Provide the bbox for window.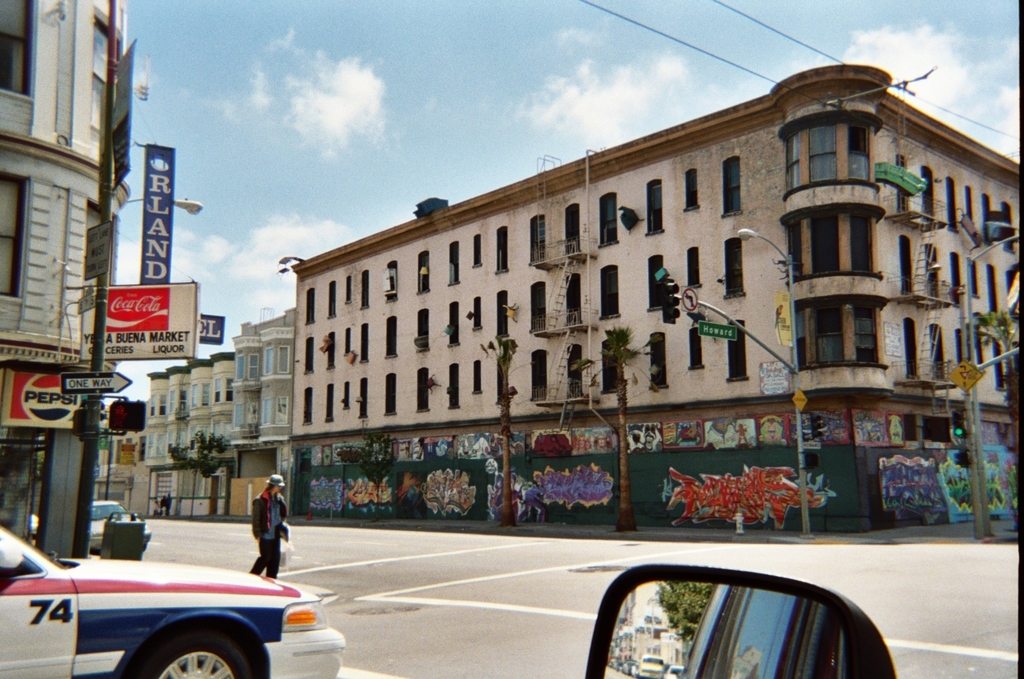
529,217,550,272.
